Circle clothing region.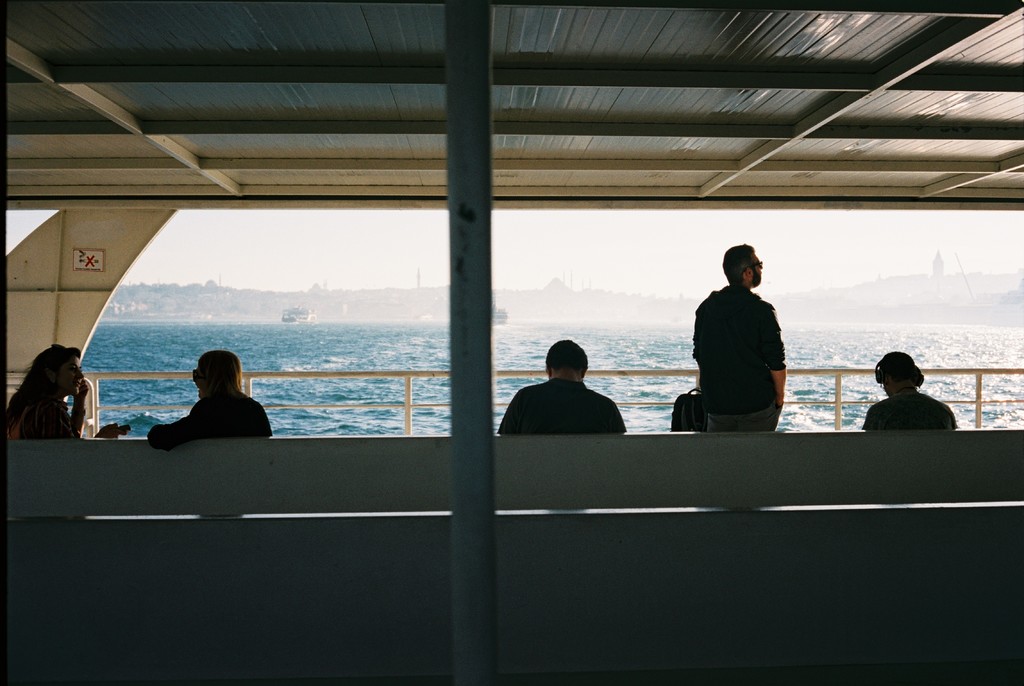
Region: bbox=[692, 260, 797, 429].
